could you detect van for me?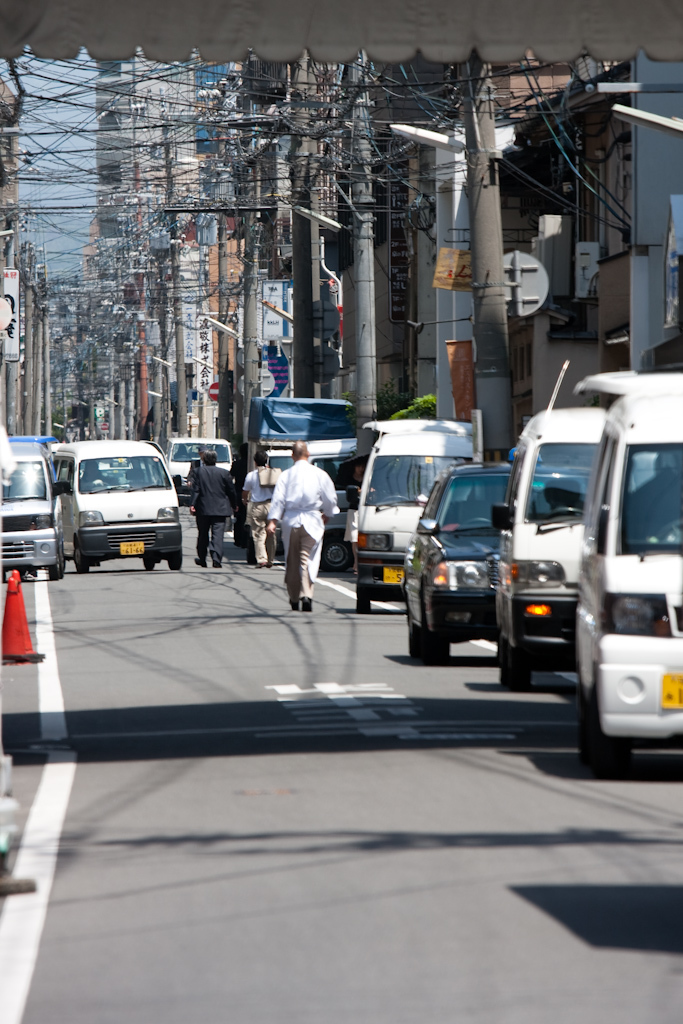
Detection result: BBox(342, 427, 479, 615).
